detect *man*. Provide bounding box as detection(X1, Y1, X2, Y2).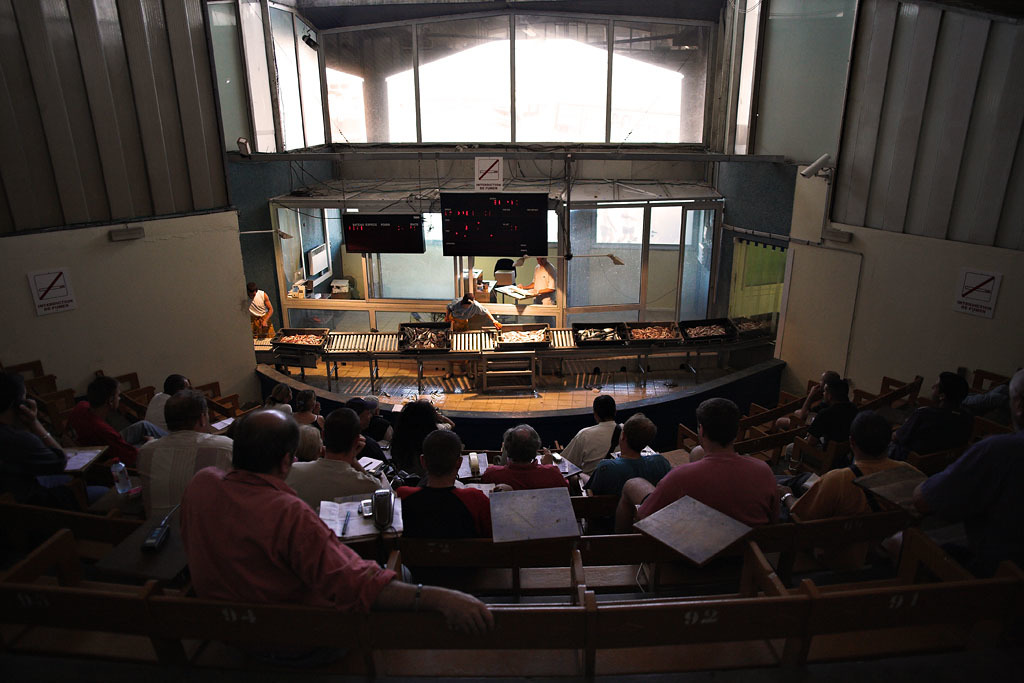
detection(288, 411, 382, 508).
